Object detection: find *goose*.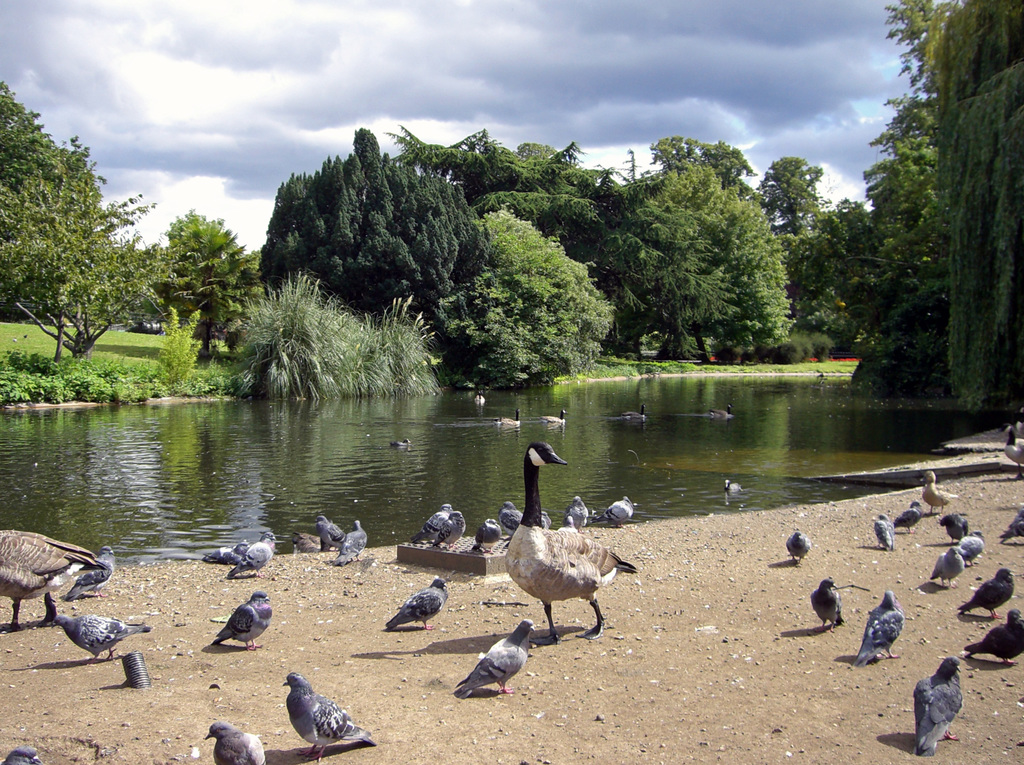
[472,392,484,404].
